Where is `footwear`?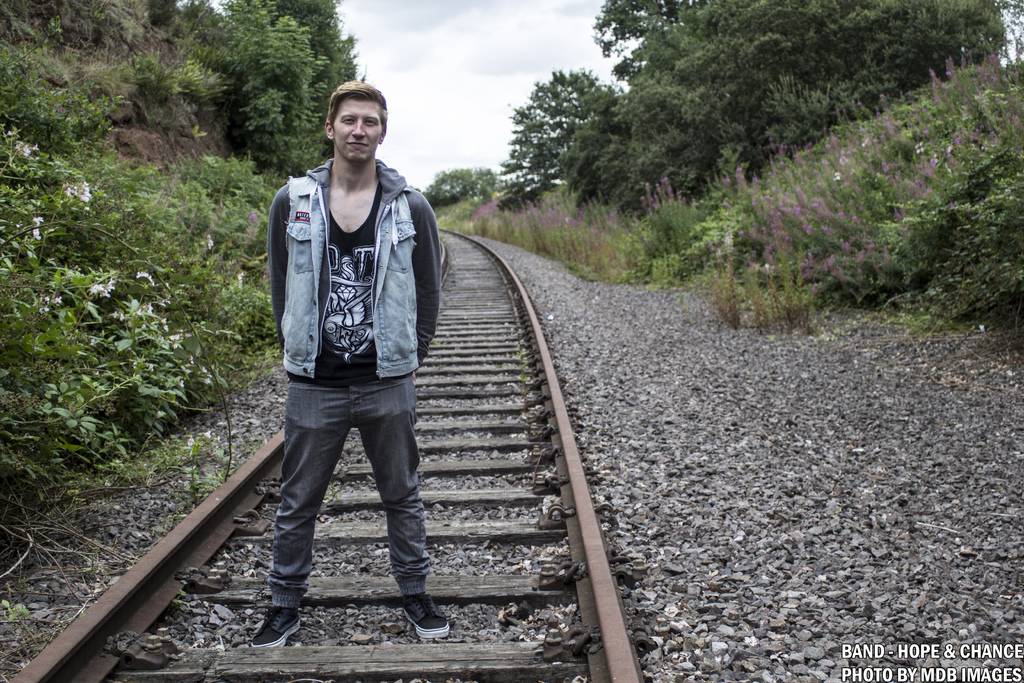
{"x1": 246, "y1": 577, "x2": 305, "y2": 652}.
